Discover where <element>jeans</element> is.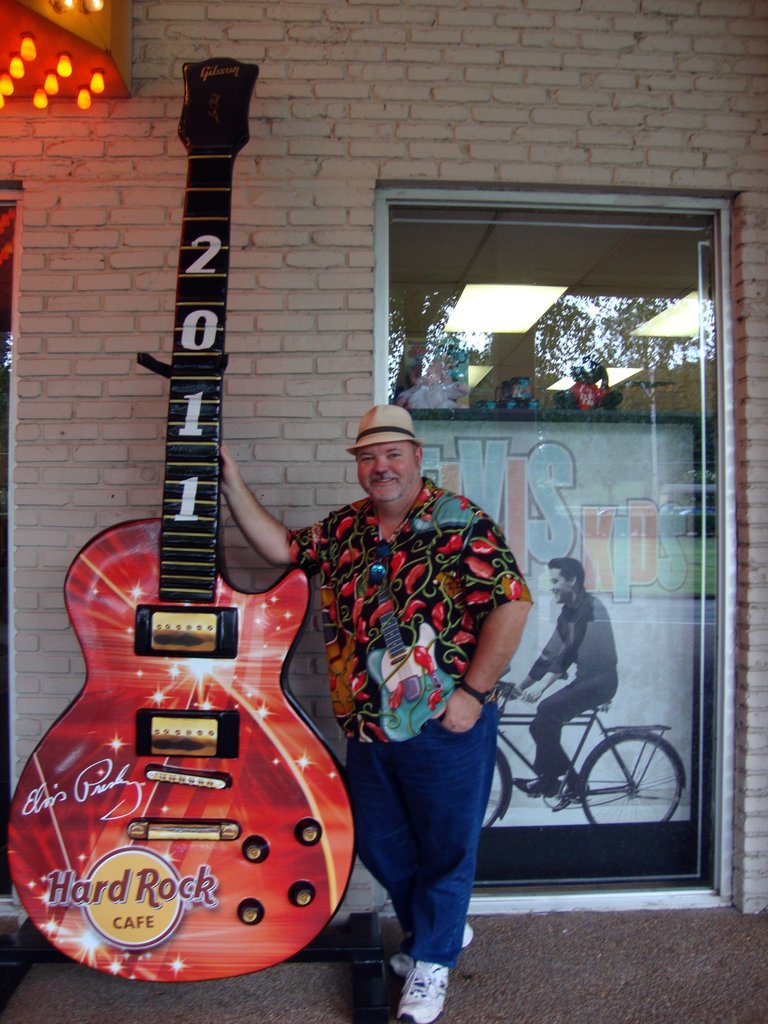
Discovered at pyautogui.locateOnScreen(524, 672, 614, 785).
